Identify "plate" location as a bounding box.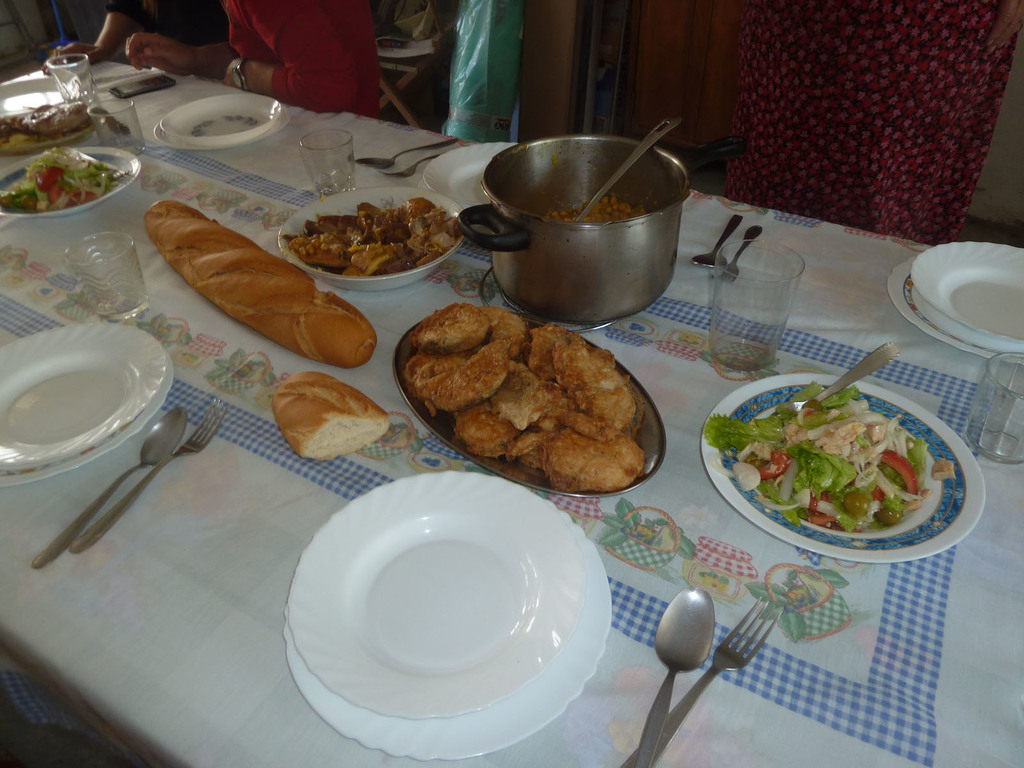
{"x1": 697, "y1": 373, "x2": 988, "y2": 566}.
